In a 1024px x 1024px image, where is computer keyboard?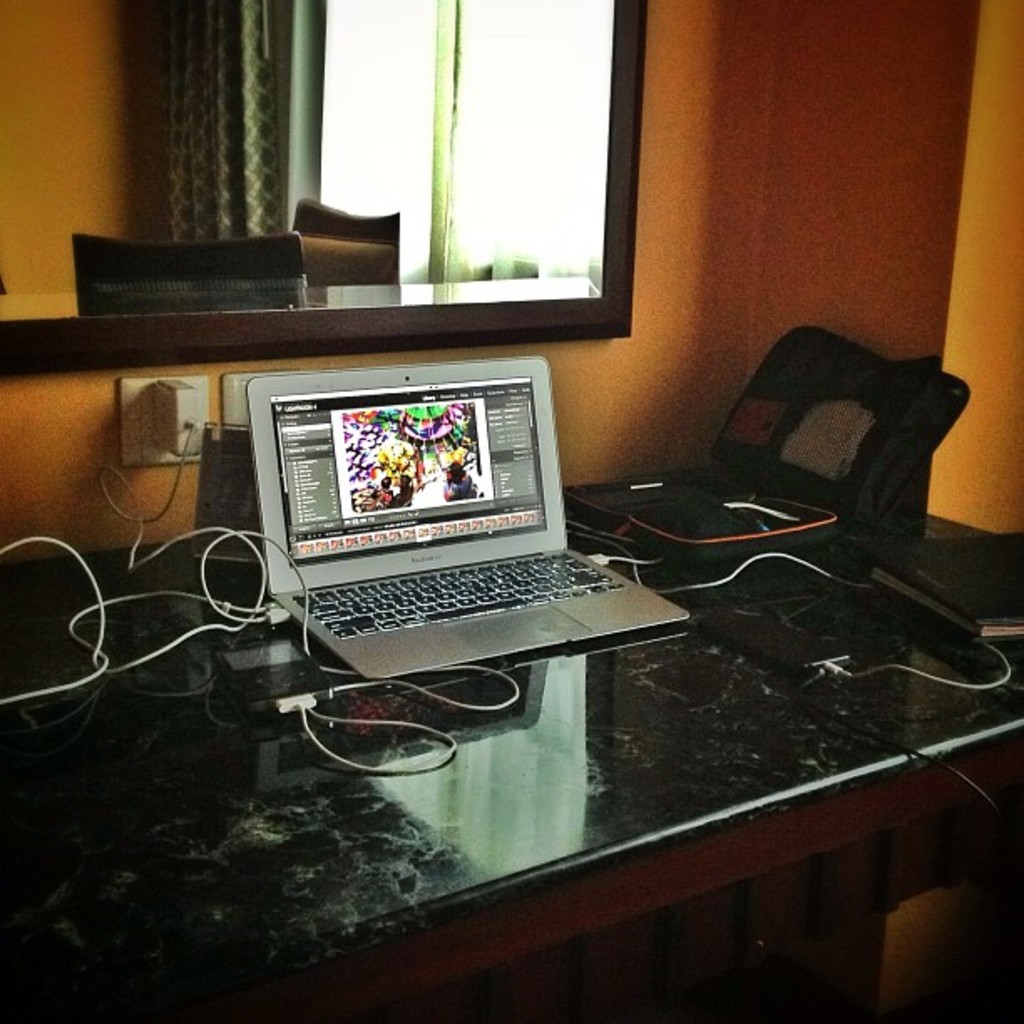
BBox(293, 550, 627, 644).
